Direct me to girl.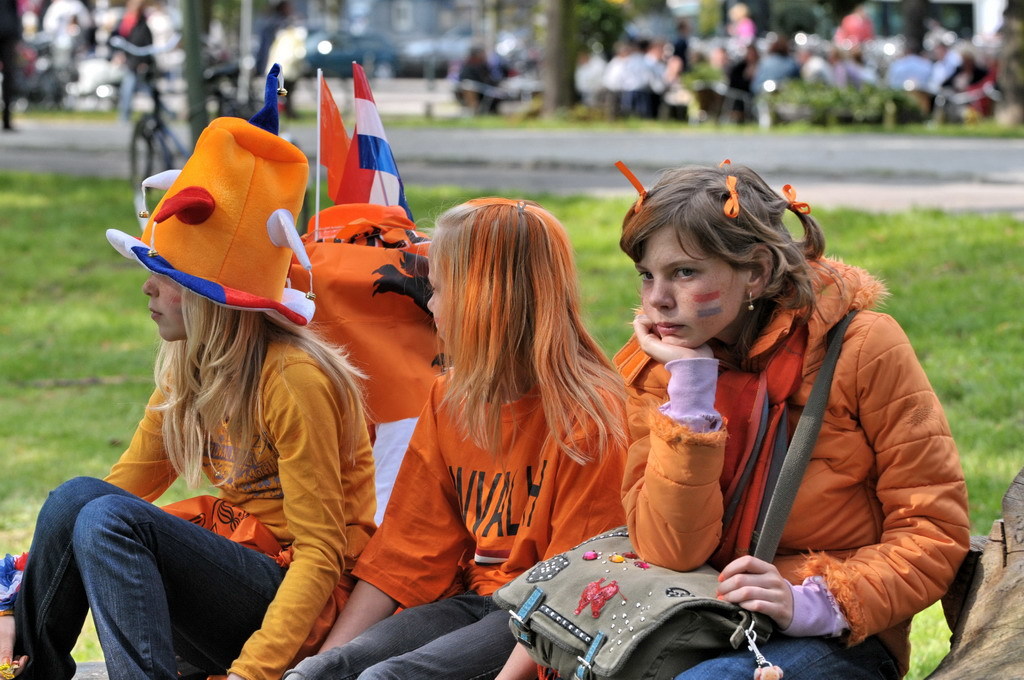
Direction: BBox(653, 40, 711, 114).
